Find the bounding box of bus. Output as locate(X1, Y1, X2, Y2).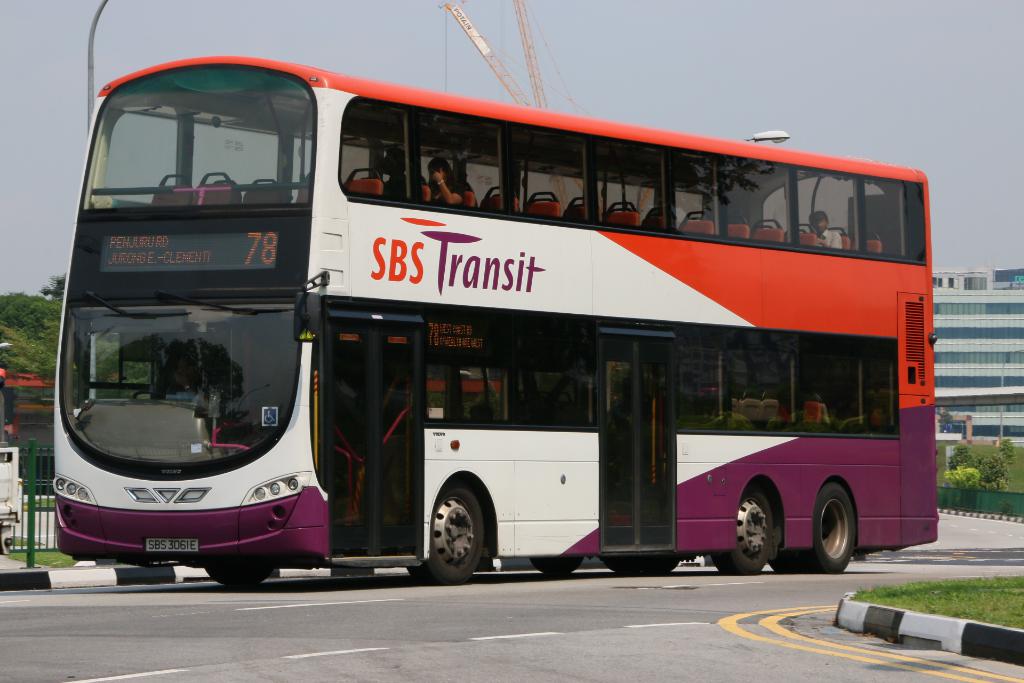
locate(53, 54, 938, 592).
